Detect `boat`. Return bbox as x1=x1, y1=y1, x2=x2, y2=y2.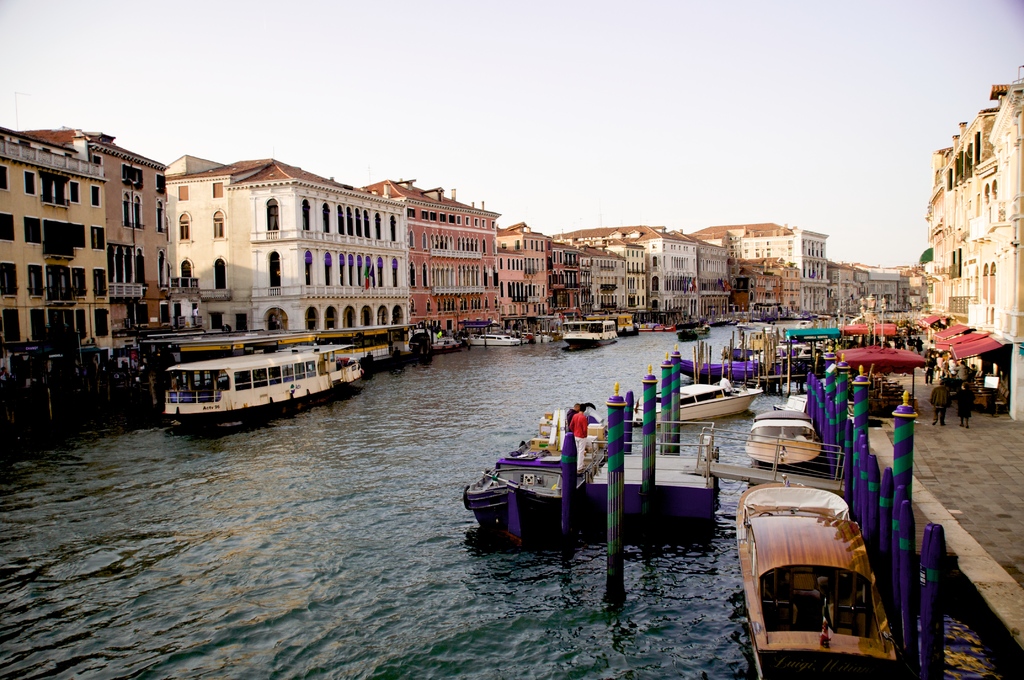
x1=749, y1=295, x2=814, y2=331.
